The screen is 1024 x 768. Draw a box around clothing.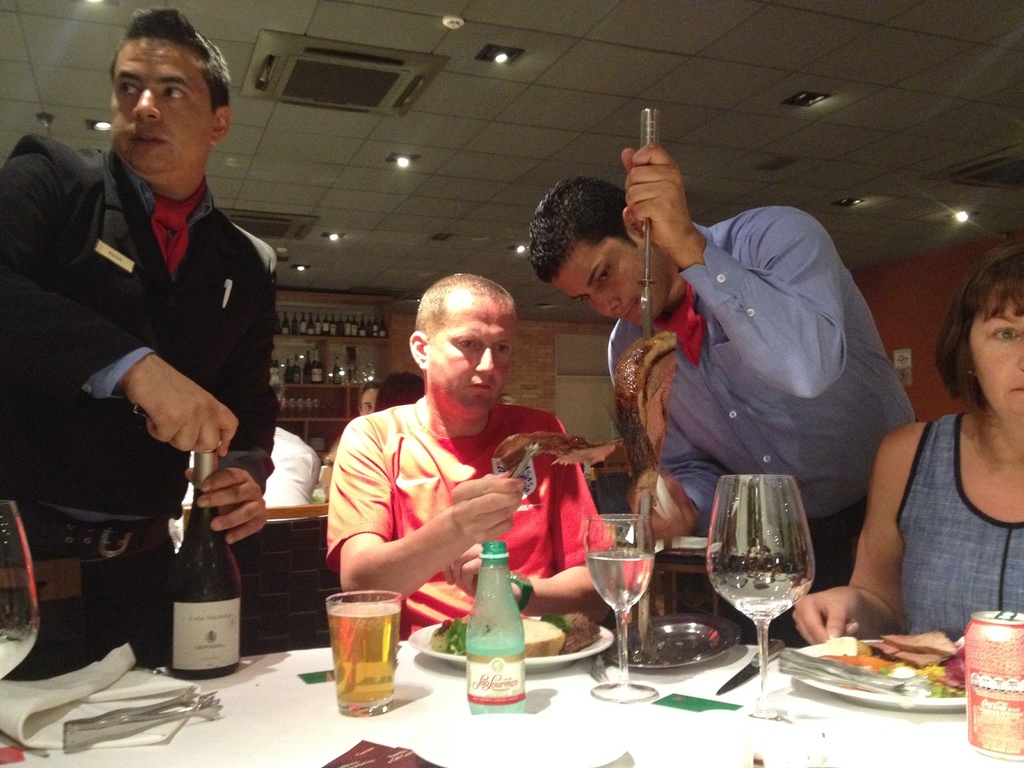
187, 412, 316, 508.
